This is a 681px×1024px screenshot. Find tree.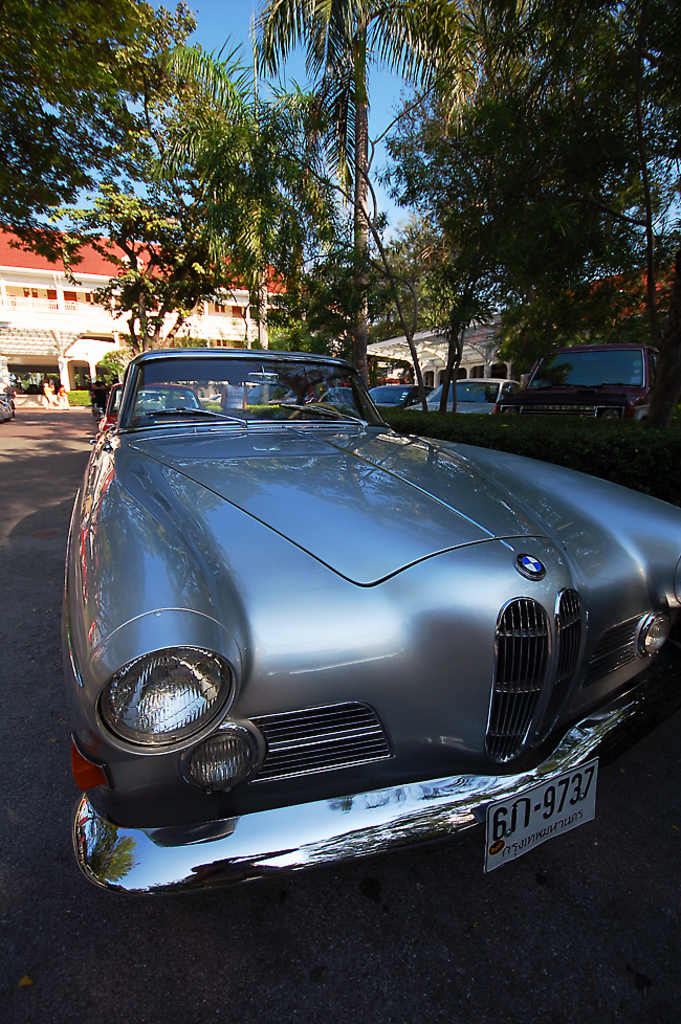
Bounding box: crop(226, 0, 451, 383).
